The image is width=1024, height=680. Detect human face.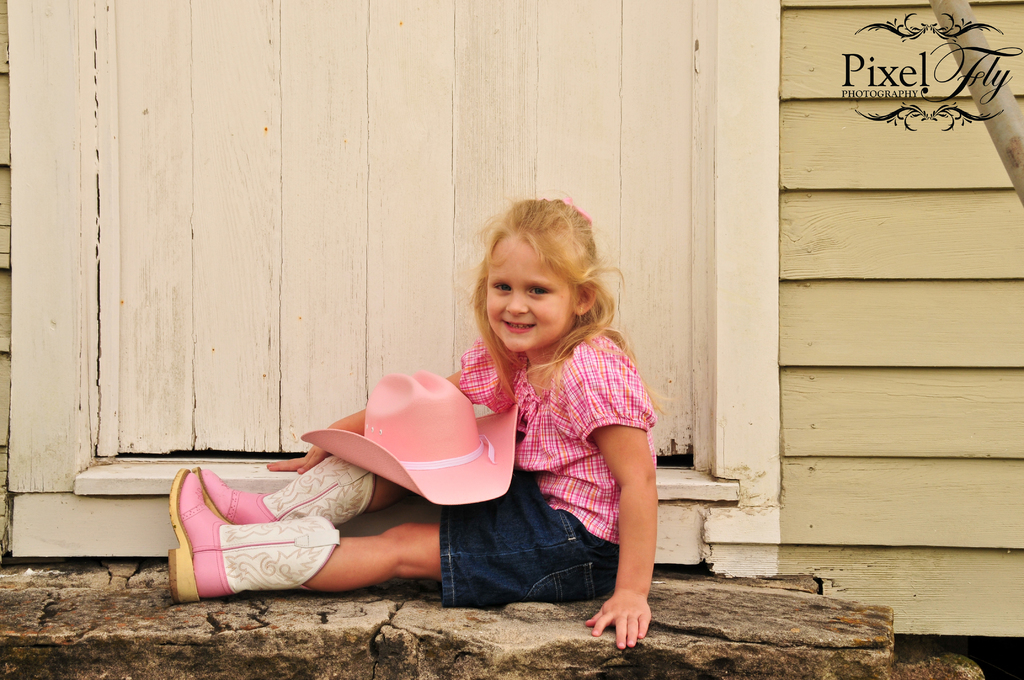
Detection: x1=481, y1=244, x2=573, y2=359.
